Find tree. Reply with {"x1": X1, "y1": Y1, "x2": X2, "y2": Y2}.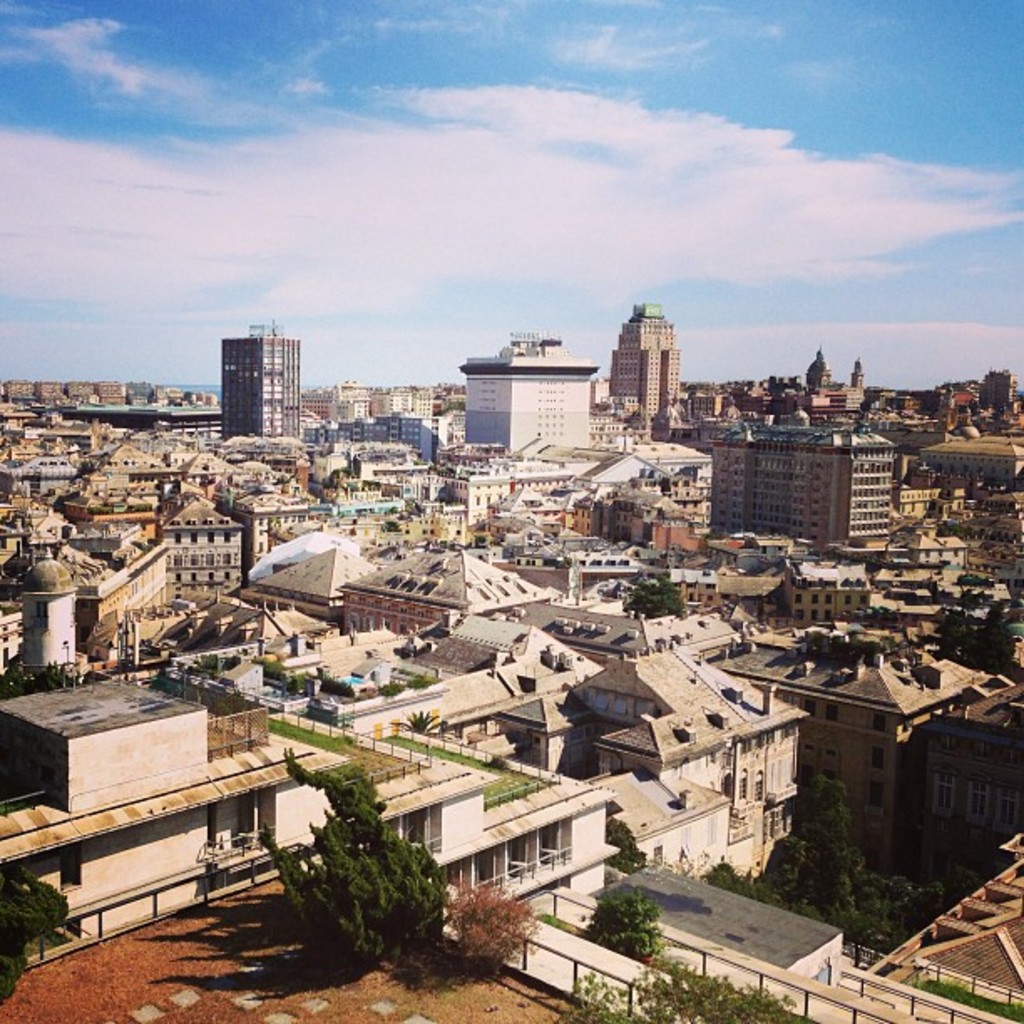
{"x1": 276, "y1": 796, "x2": 437, "y2": 959}.
